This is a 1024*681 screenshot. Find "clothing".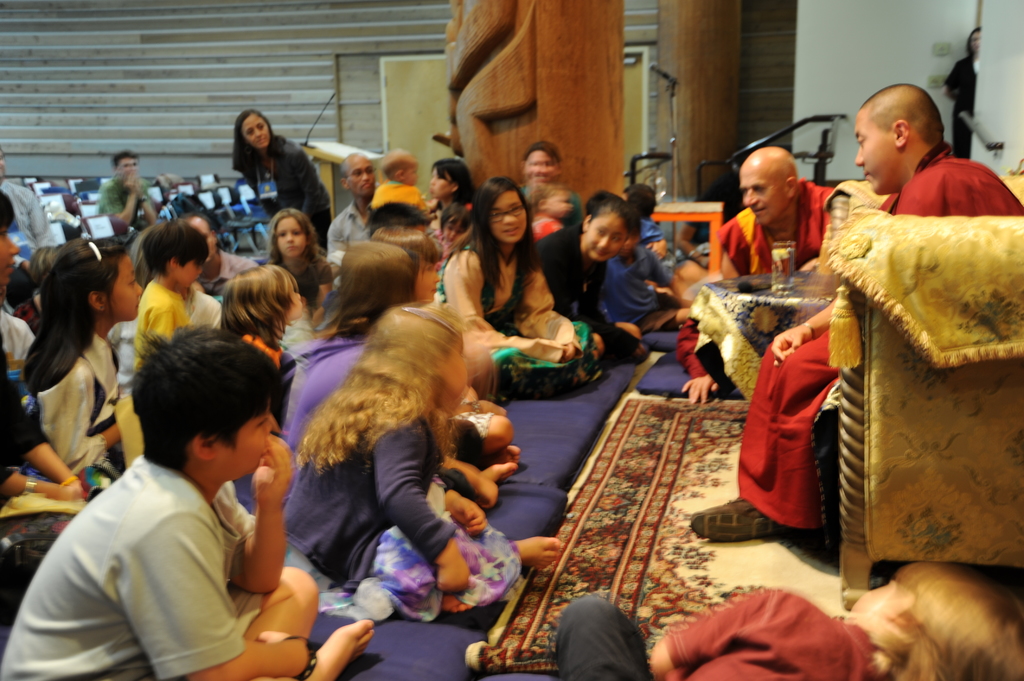
Bounding box: bbox=[261, 253, 324, 302].
